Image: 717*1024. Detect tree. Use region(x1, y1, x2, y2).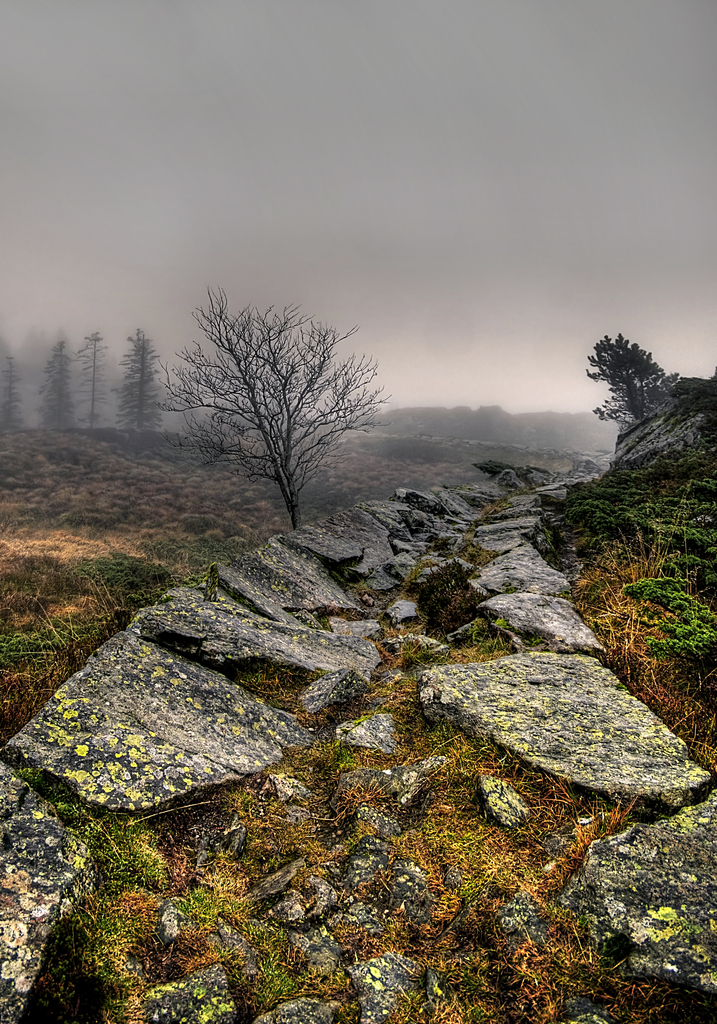
region(118, 321, 166, 430).
